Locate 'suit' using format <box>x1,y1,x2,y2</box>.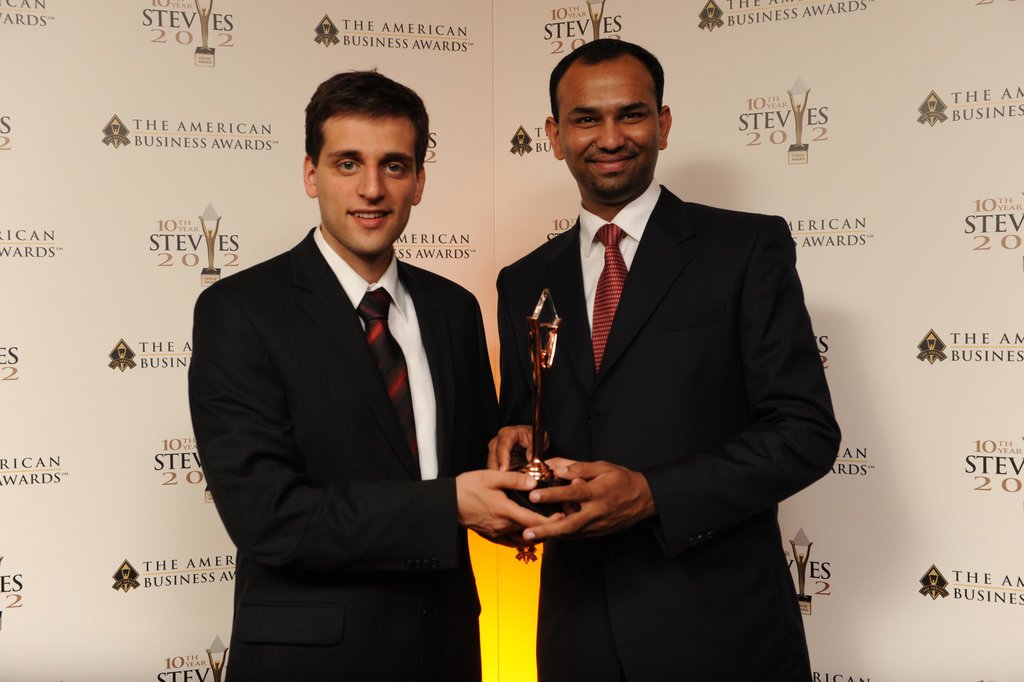
<box>188,222,499,681</box>.
